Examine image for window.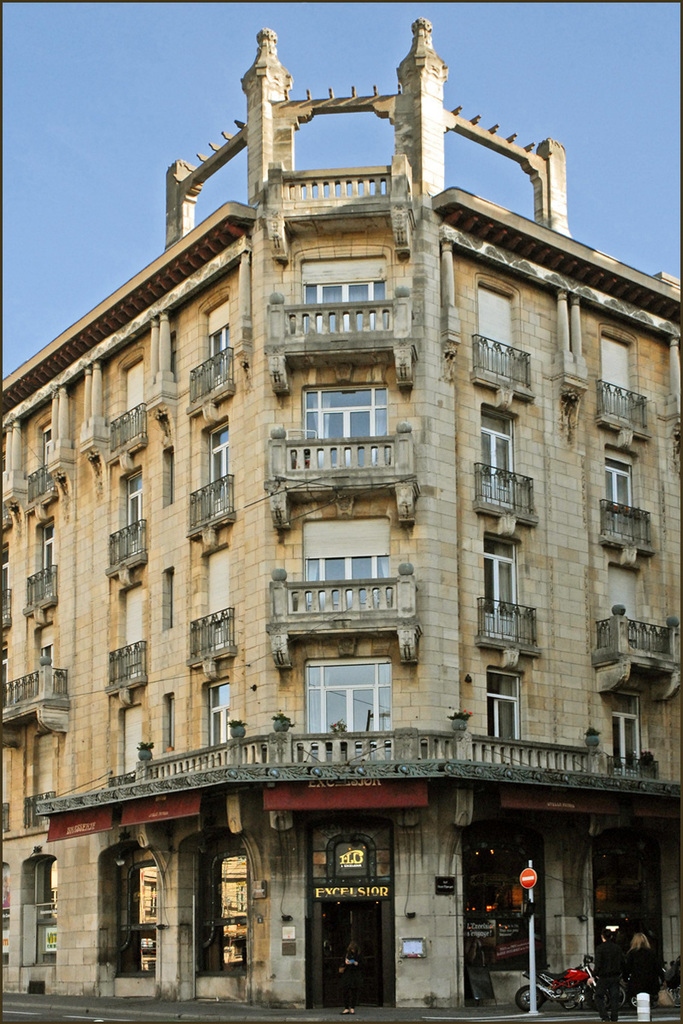
Examination result: [left=105, top=466, right=149, bottom=581].
